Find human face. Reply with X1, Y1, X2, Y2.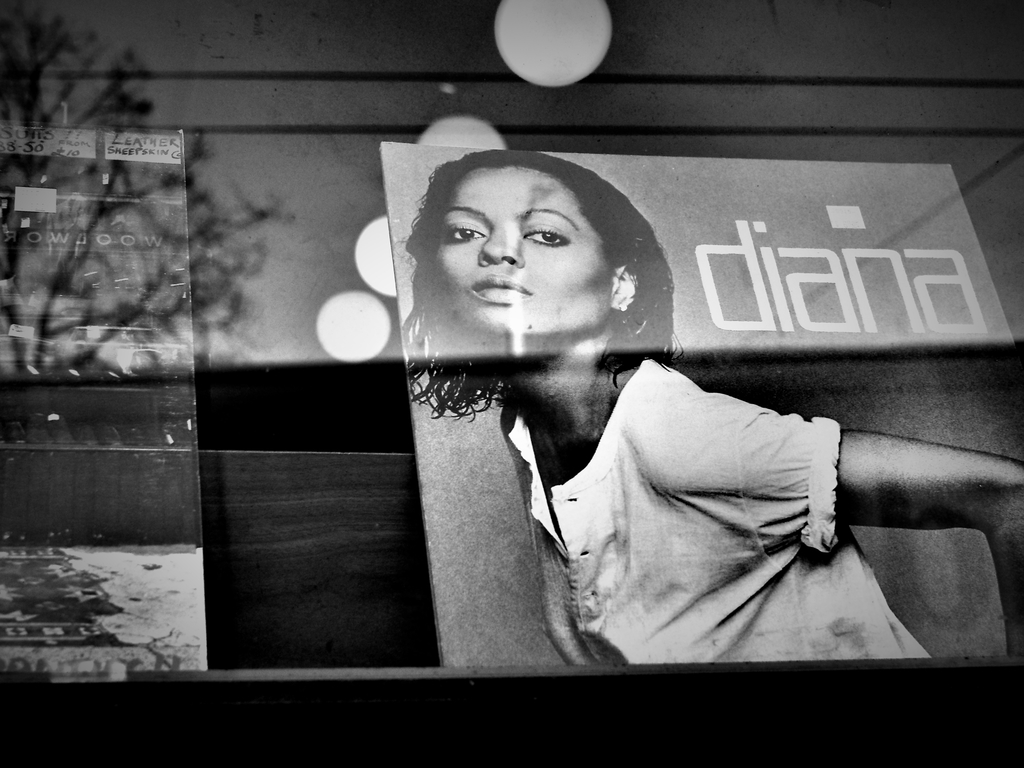
435, 166, 615, 331.
